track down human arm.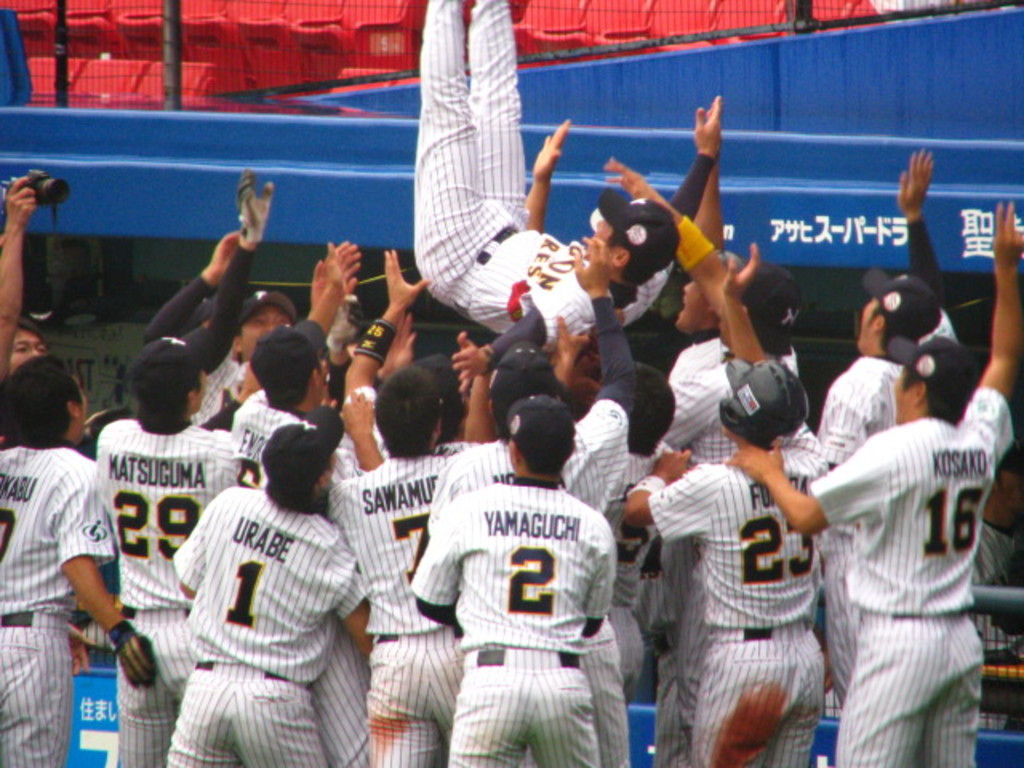
Tracked to {"left": 520, "top": 112, "right": 570, "bottom": 234}.
